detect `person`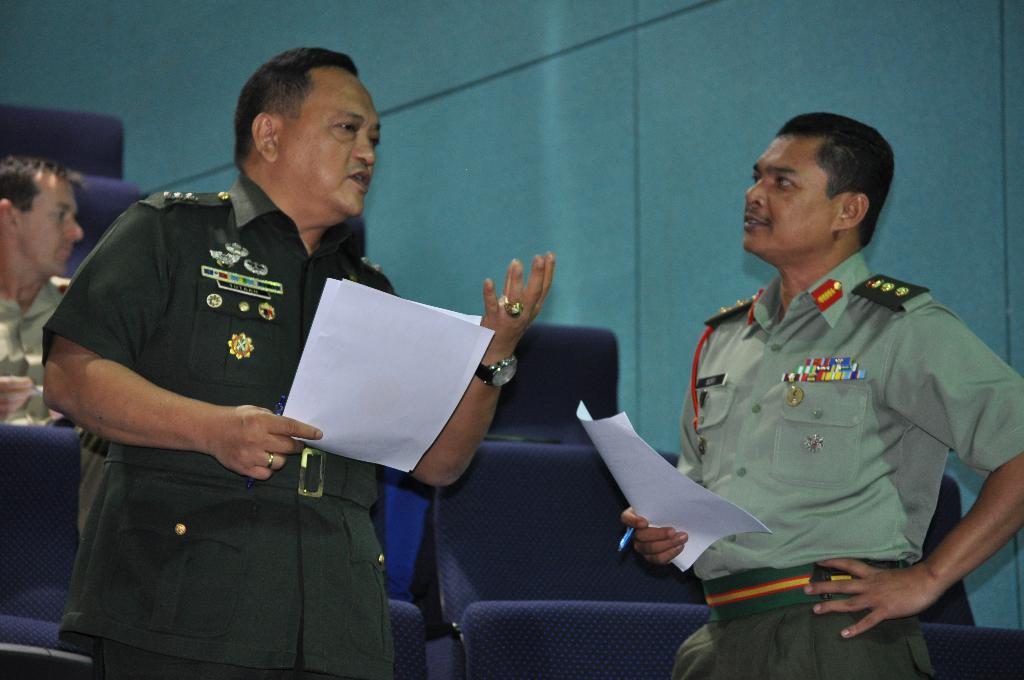
(left=0, top=140, right=85, bottom=432)
